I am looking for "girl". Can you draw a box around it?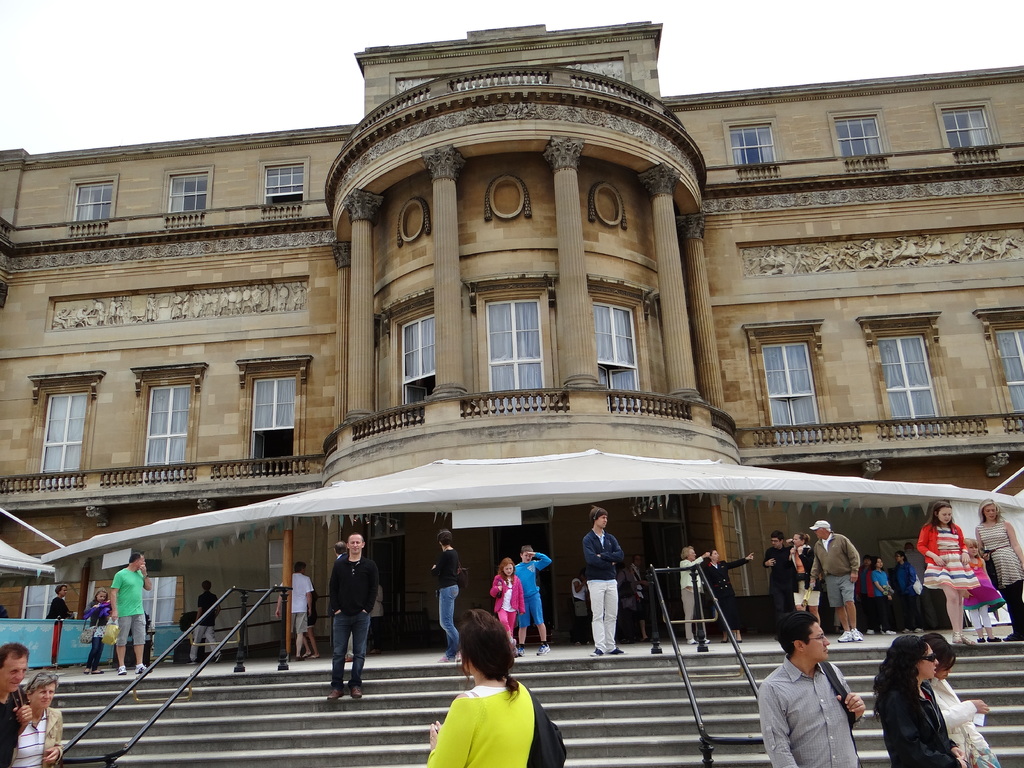
Sure, the bounding box is [x1=84, y1=587, x2=111, y2=676].
